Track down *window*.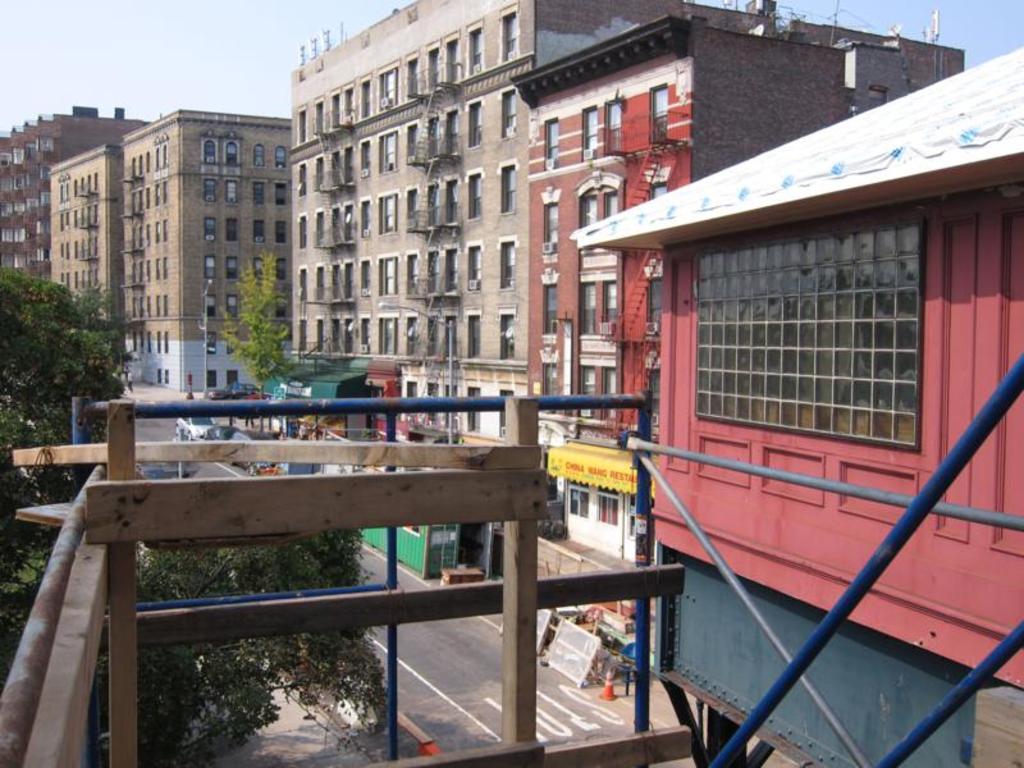
Tracked to 421/37/447/92.
